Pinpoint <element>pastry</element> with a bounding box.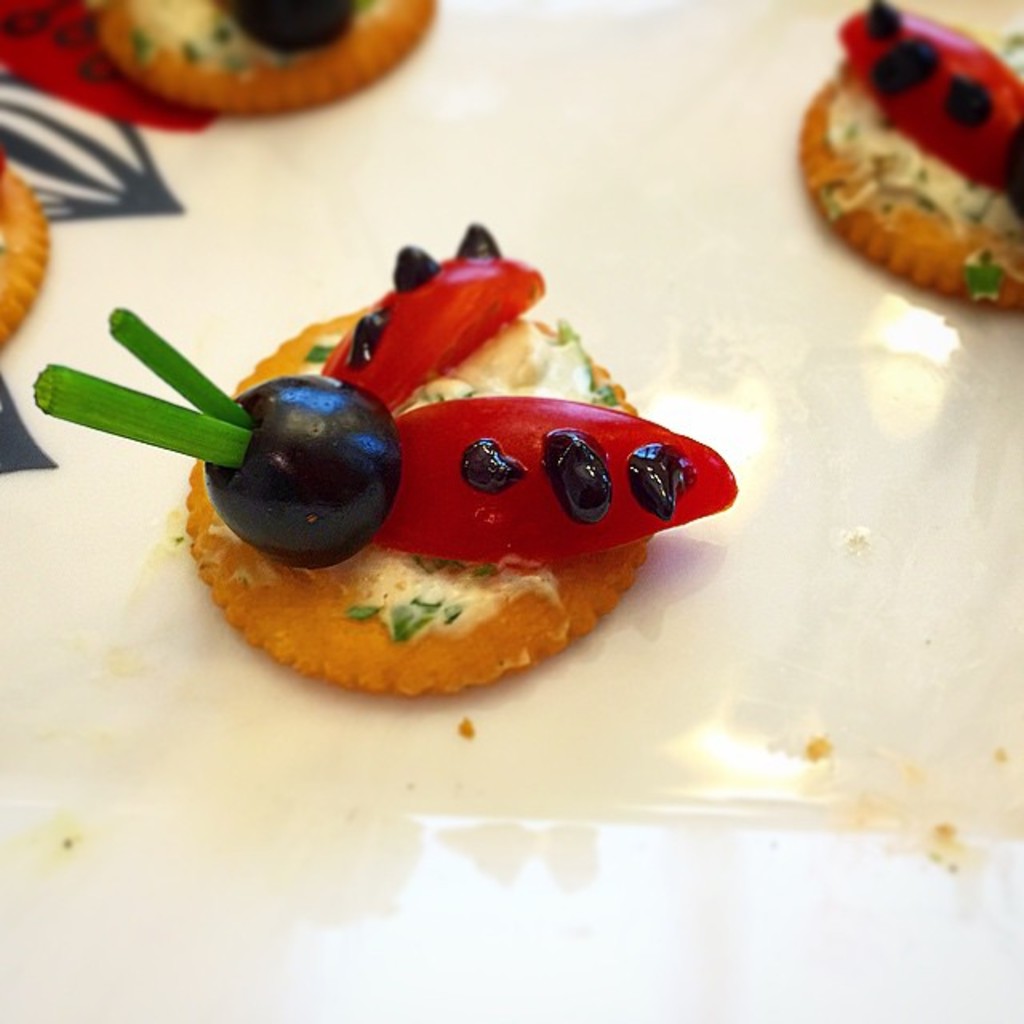
(165, 242, 699, 699).
